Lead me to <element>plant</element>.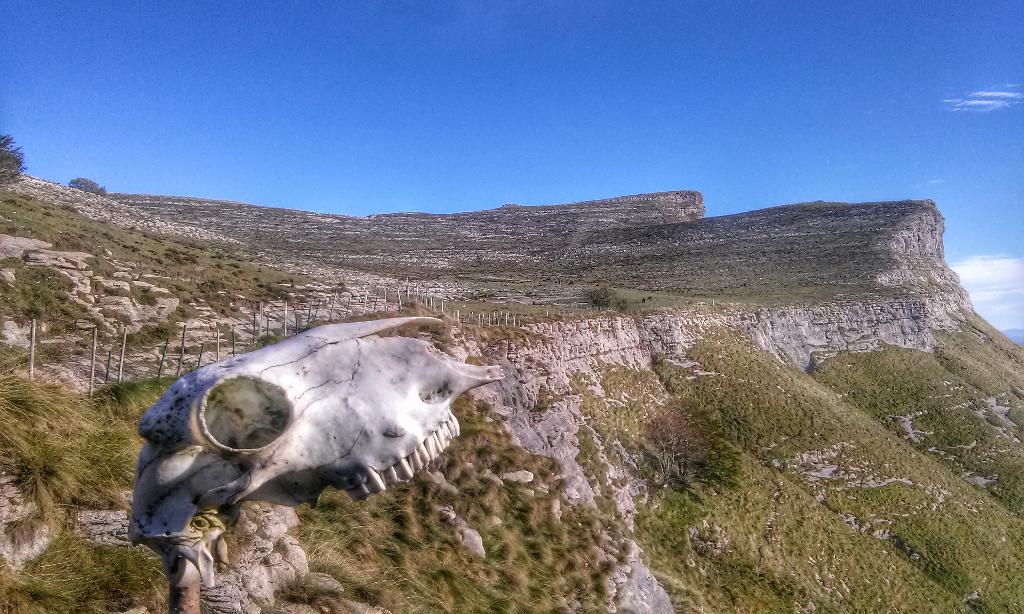
Lead to l=0, t=139, r=20, b=186.
